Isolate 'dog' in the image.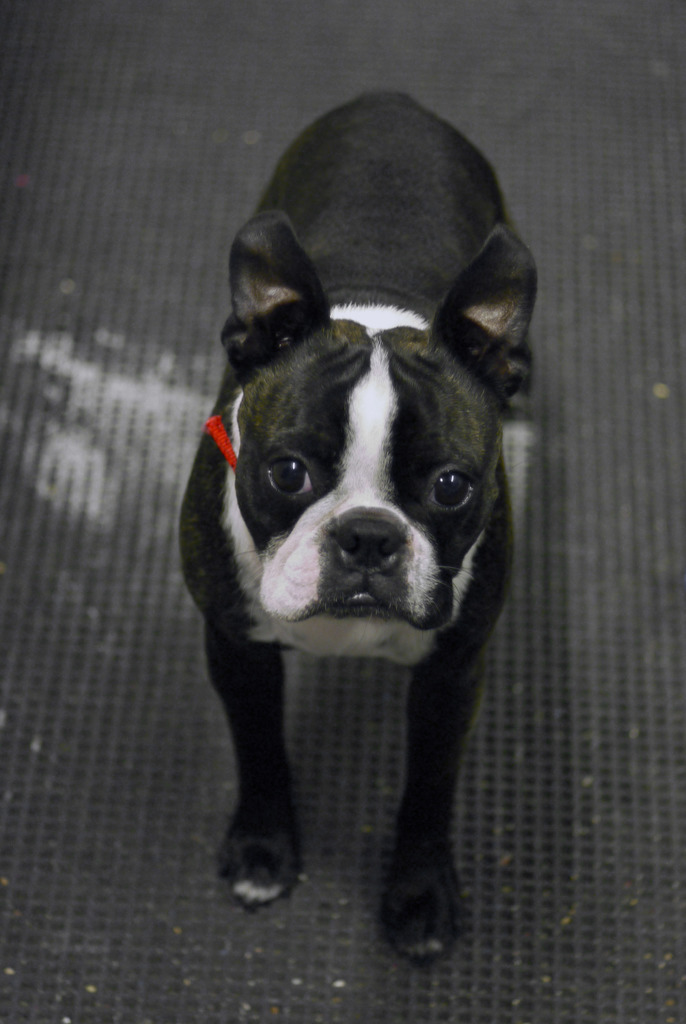
Isolated region: (171, 90, 542, 964).
